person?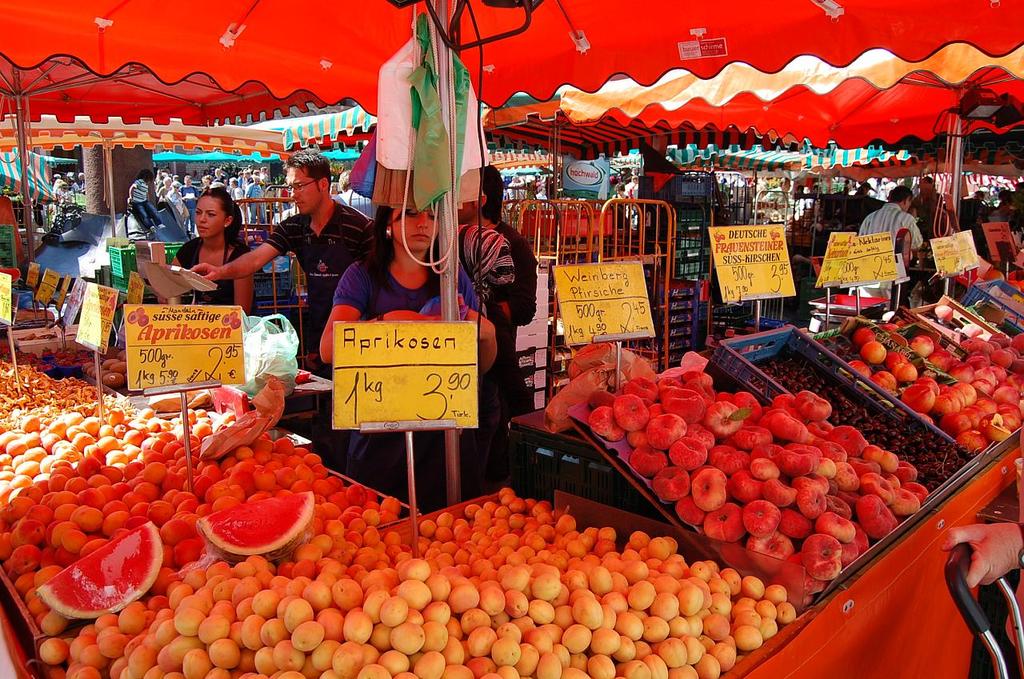
l=856, t=180, r=919, b=284
